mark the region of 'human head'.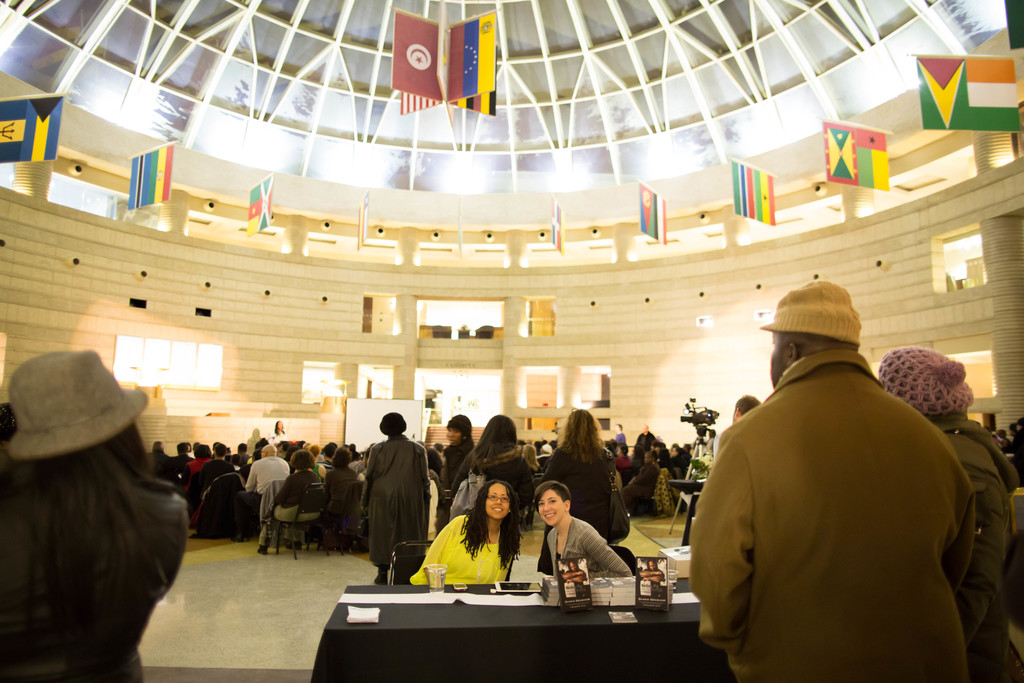
Region: 1016, 417, 1023, 433.
